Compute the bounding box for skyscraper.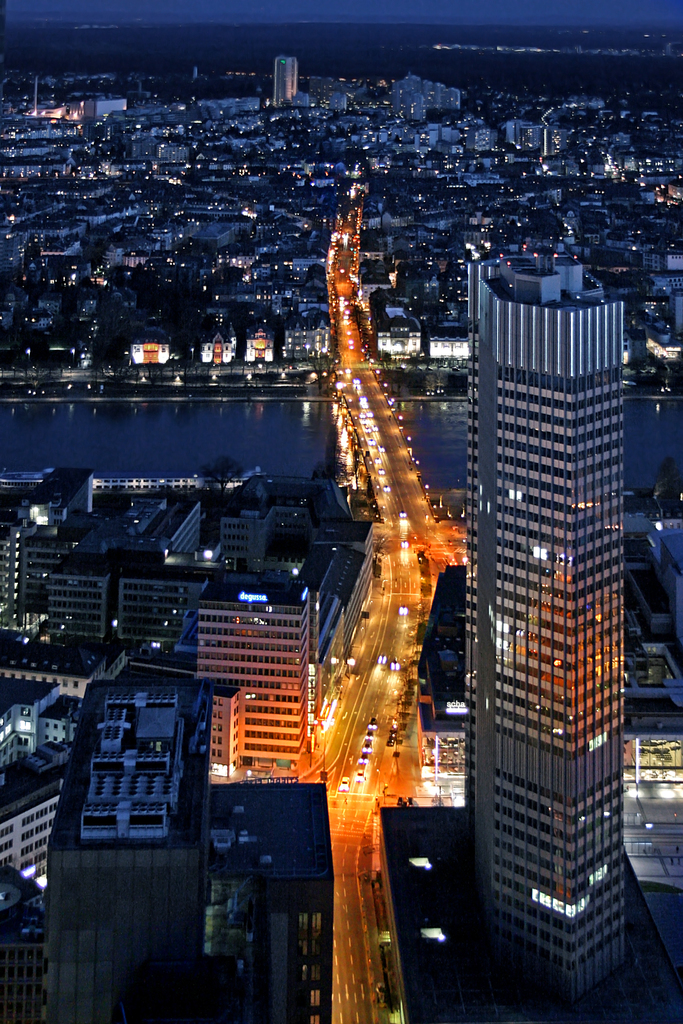
[x1=47, y1=682, x2=197, y2=1012].
